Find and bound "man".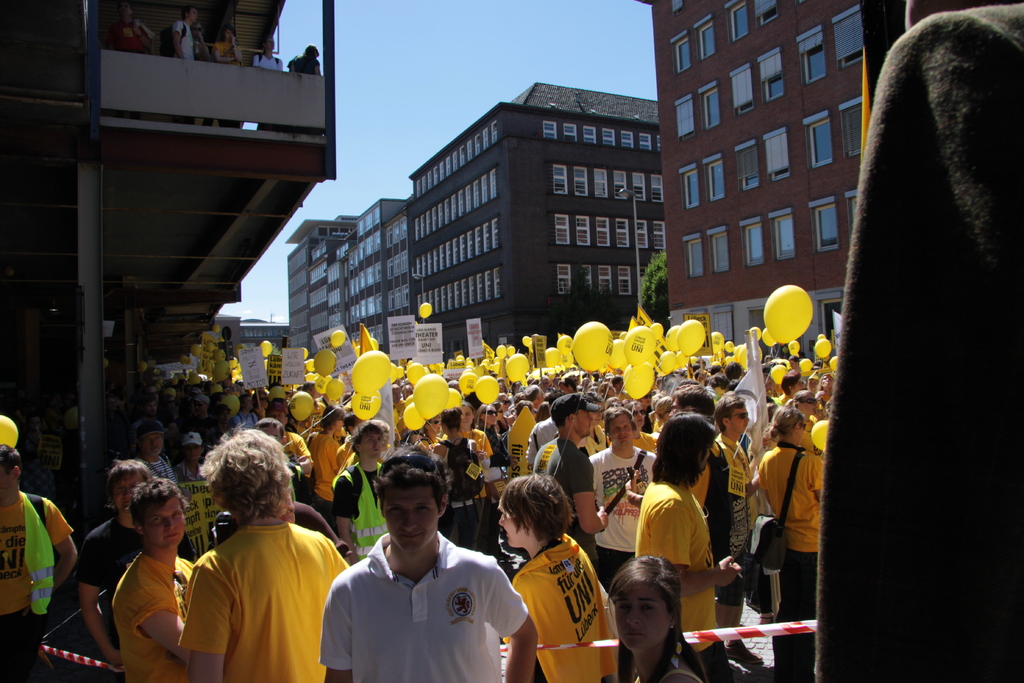
Bound: {"left": 0, "top": 440, "right": 77, "bottom": 682}.
